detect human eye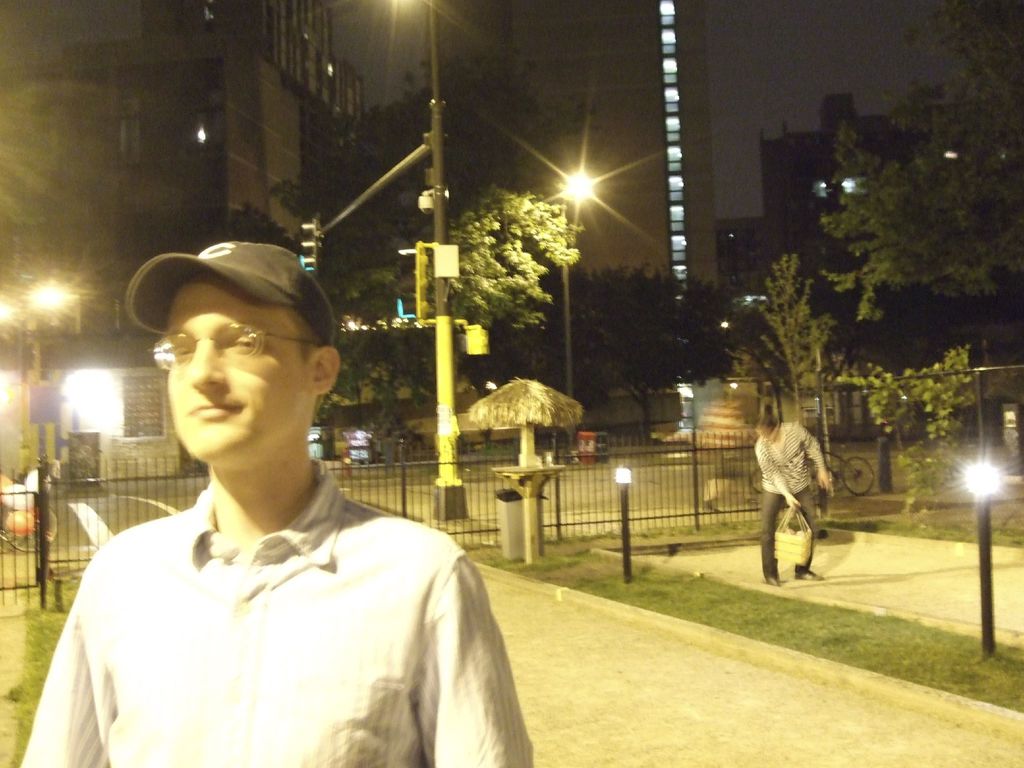
BBox(226, 332, 266, 351)
